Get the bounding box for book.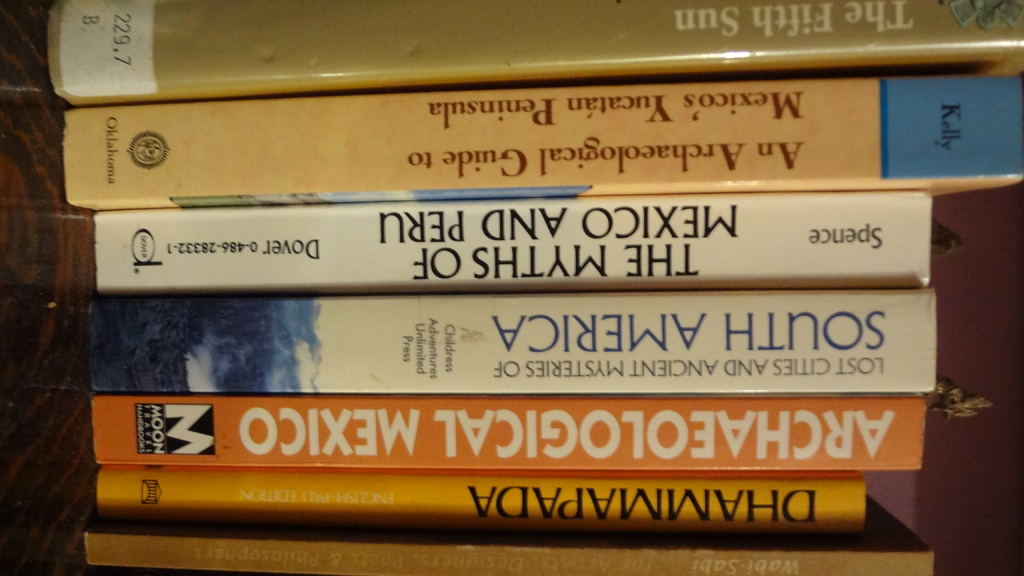
0,67,1022,201.
